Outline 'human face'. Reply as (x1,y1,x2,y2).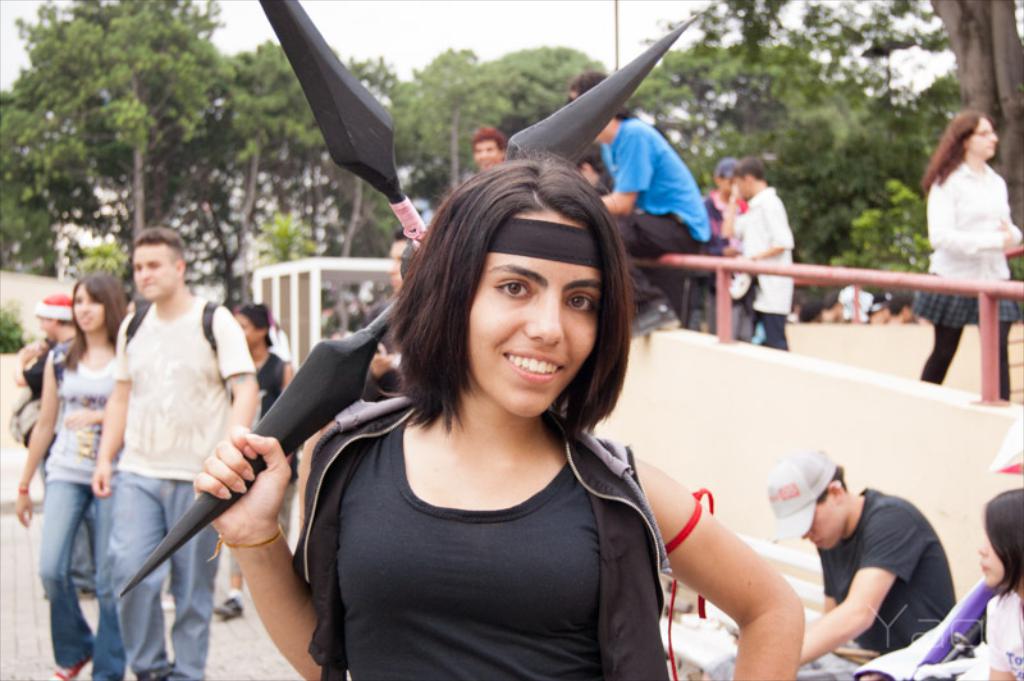
(977,540,1005,586).
